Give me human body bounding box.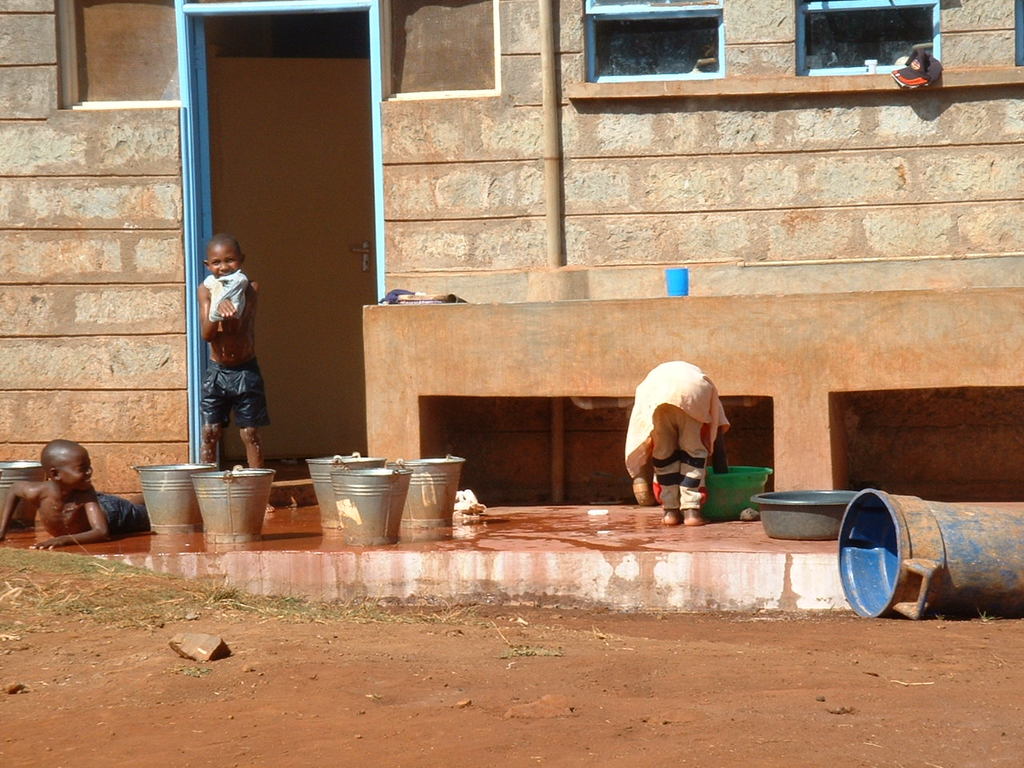
202:230:262:462.
